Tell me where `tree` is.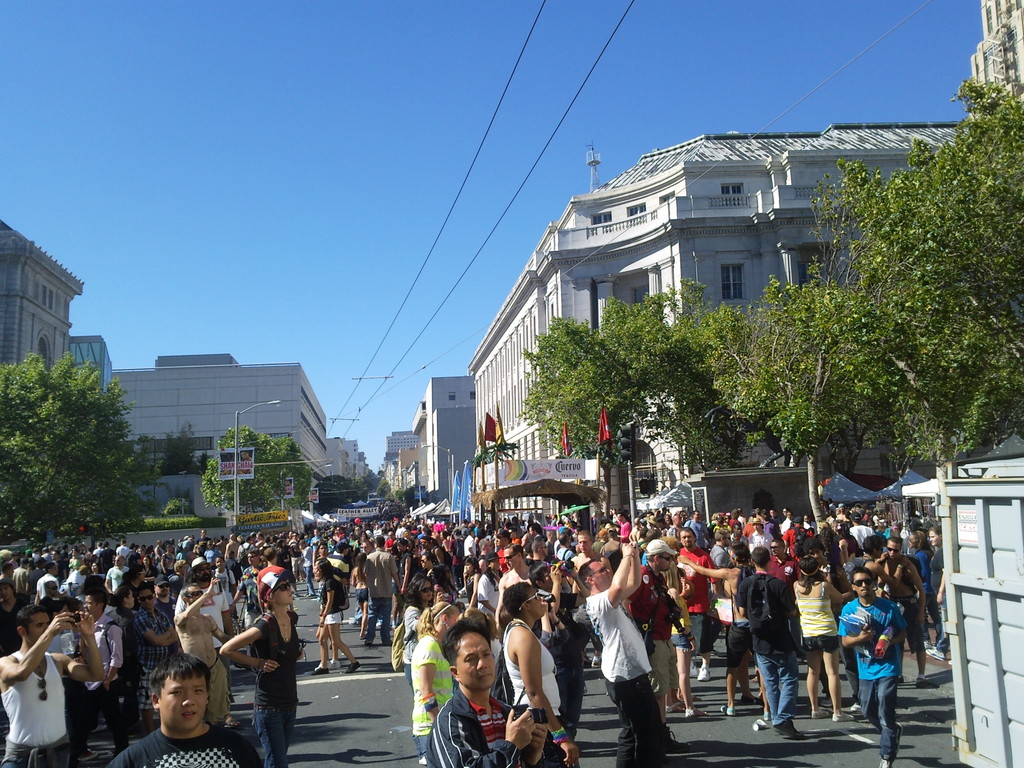
`tree` is at x1=197 y1=428 x2=311 y2=512.
